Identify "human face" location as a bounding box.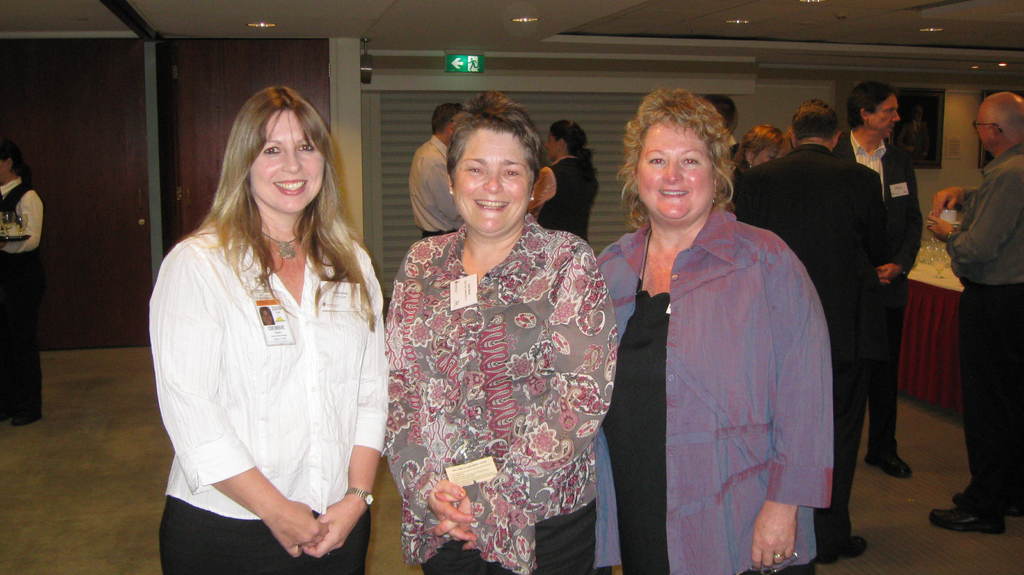
left=244, top=104, right=332, bottom=215.
